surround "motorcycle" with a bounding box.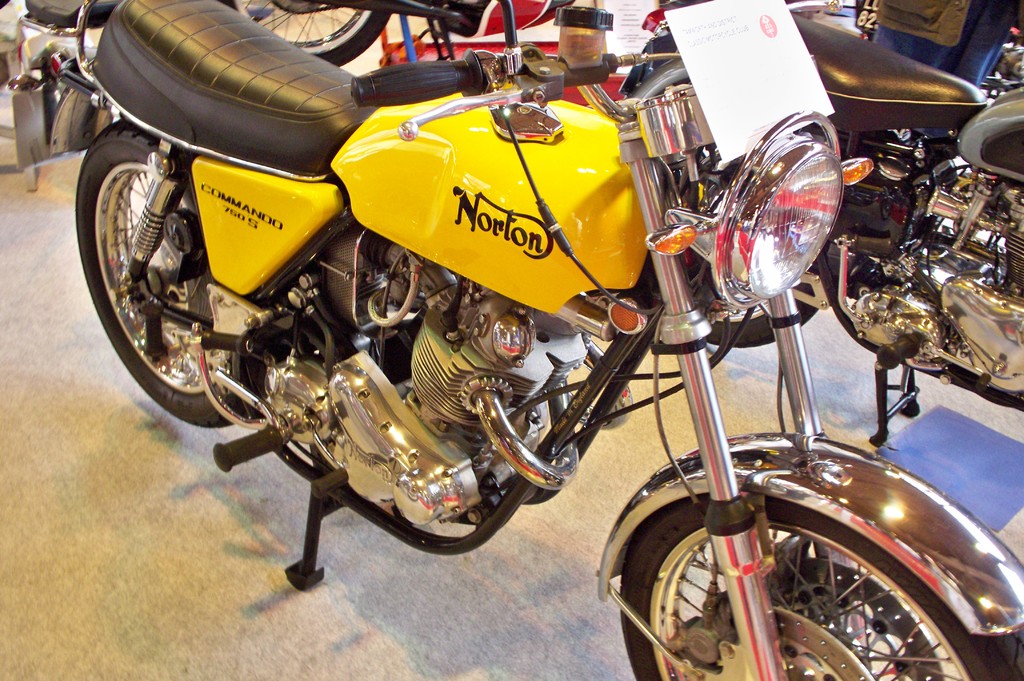
<region>618, 8, 1023, 449</region>.
